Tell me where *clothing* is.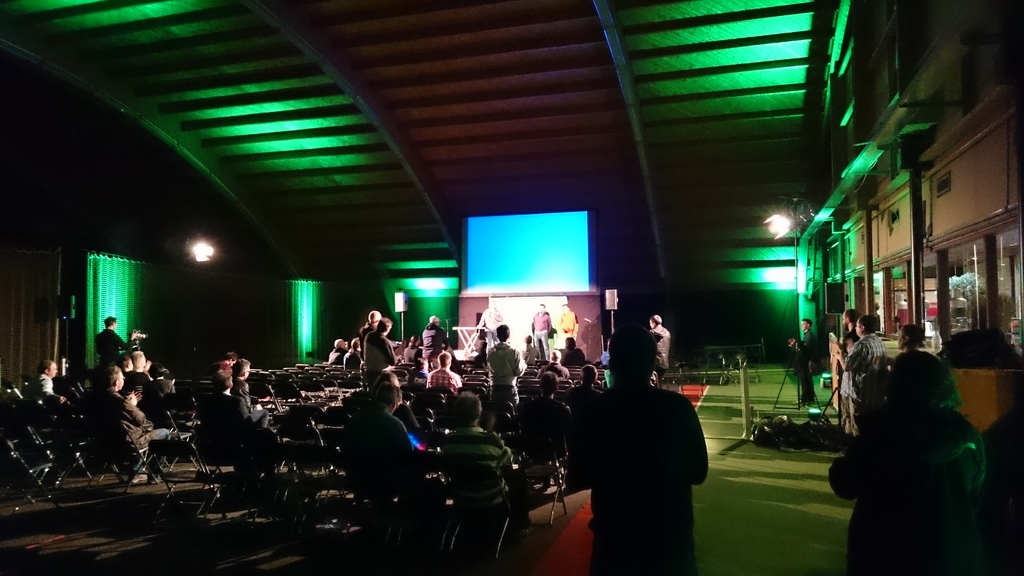
*clothing* is at bbox(419, 363, 464, 390).
